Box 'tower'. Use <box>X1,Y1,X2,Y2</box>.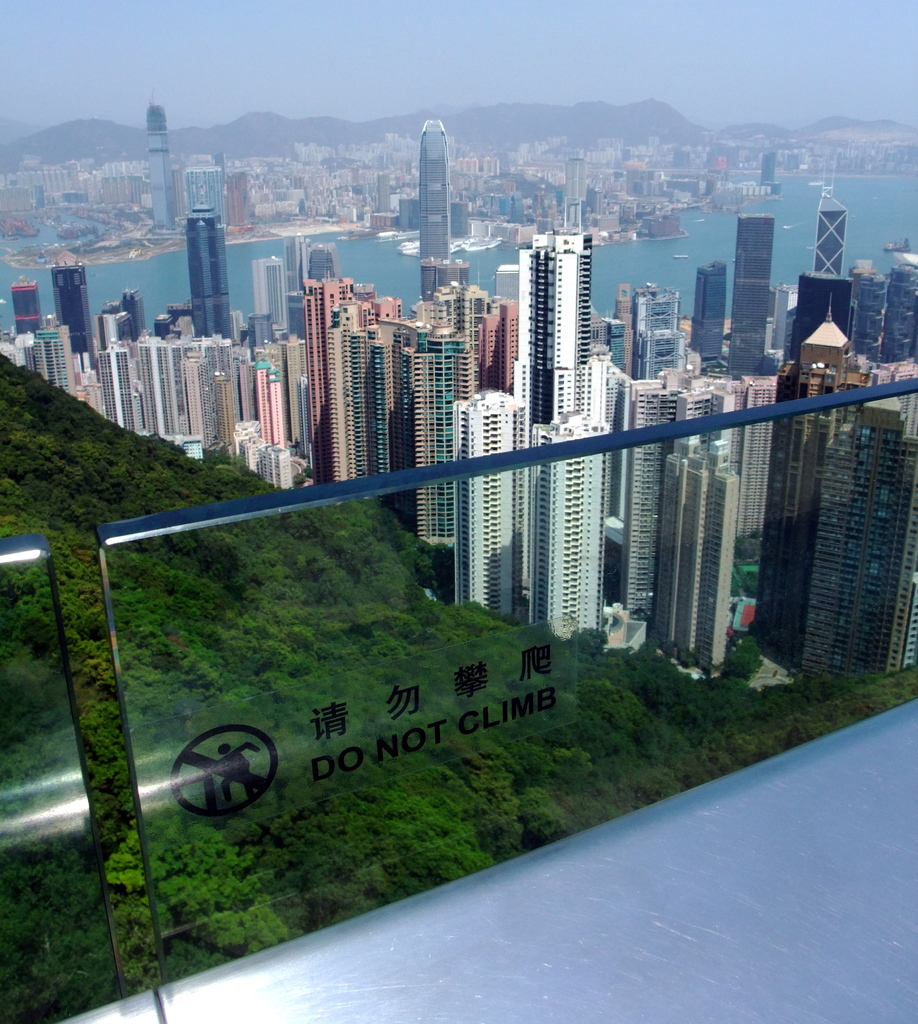
<box>422,120,451,296</box>.
